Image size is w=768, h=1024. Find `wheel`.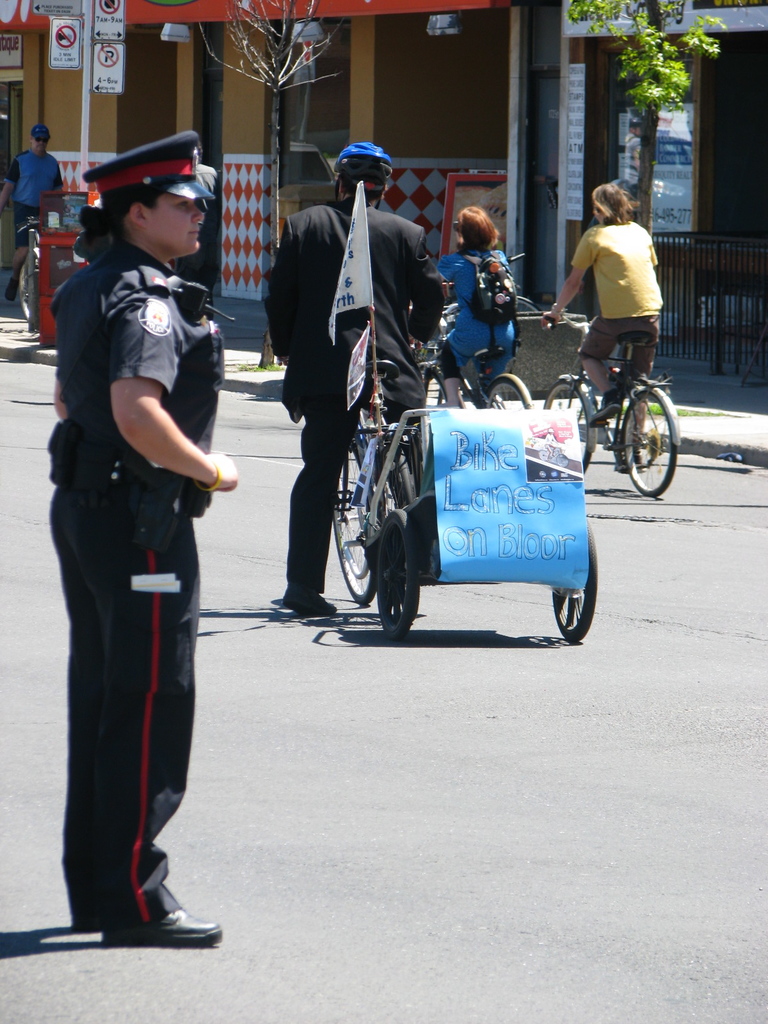
BBox(321, 442, 387, 609).
